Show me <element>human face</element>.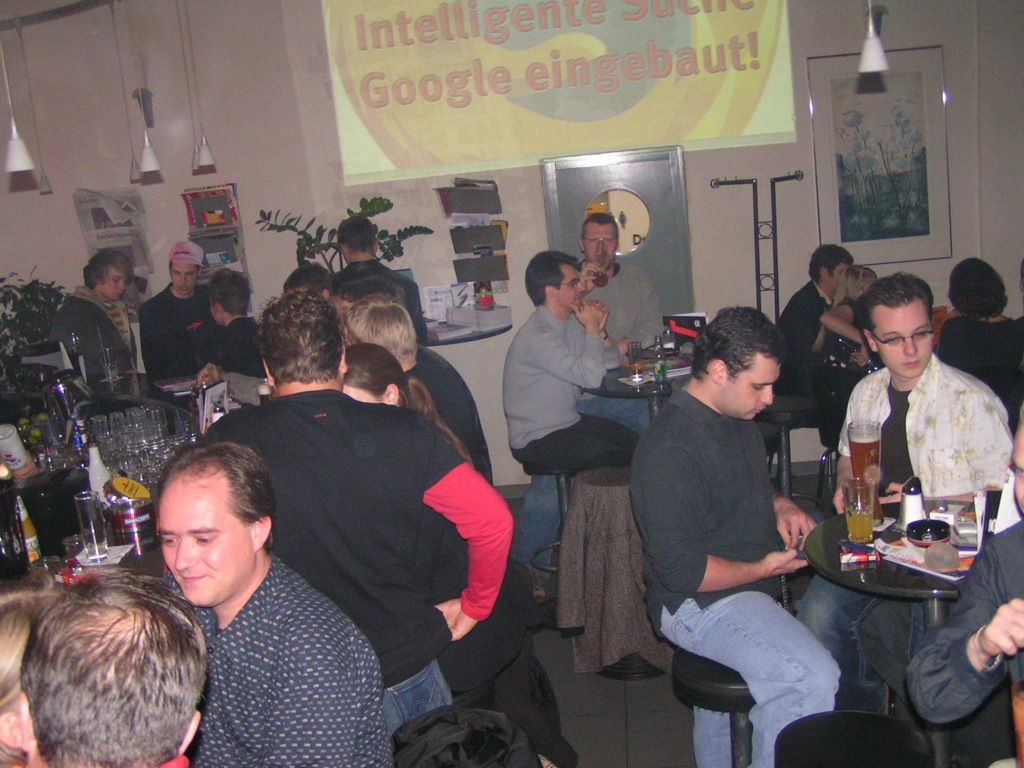
<element>human face</element> is here: [103, 256, 129, 296].
